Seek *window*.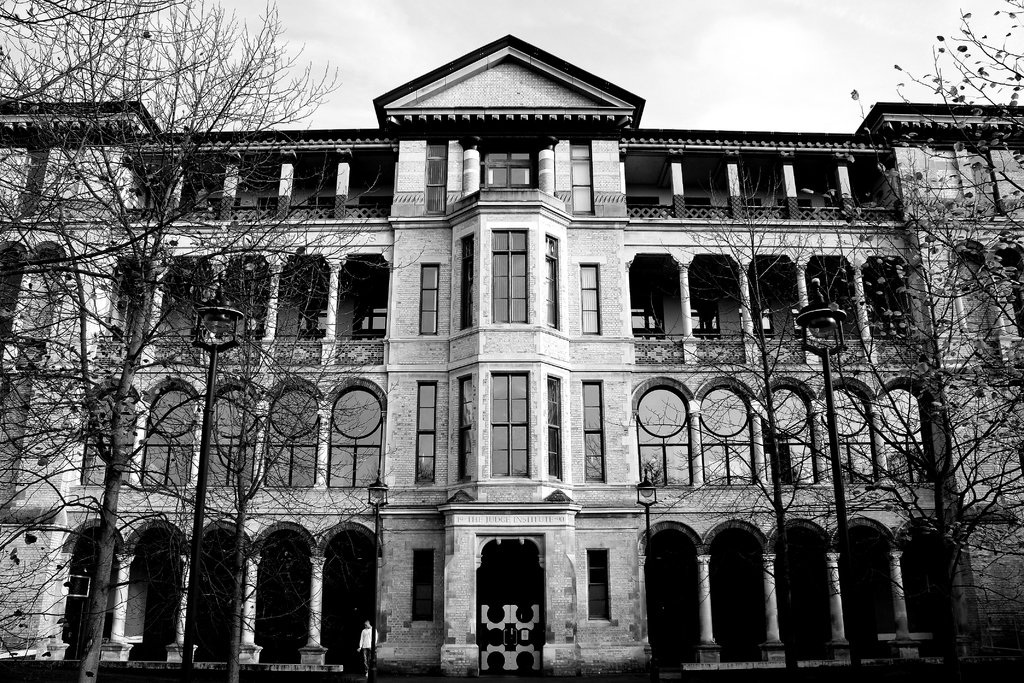
[left=475, top=123, right=543, bottom=199].
